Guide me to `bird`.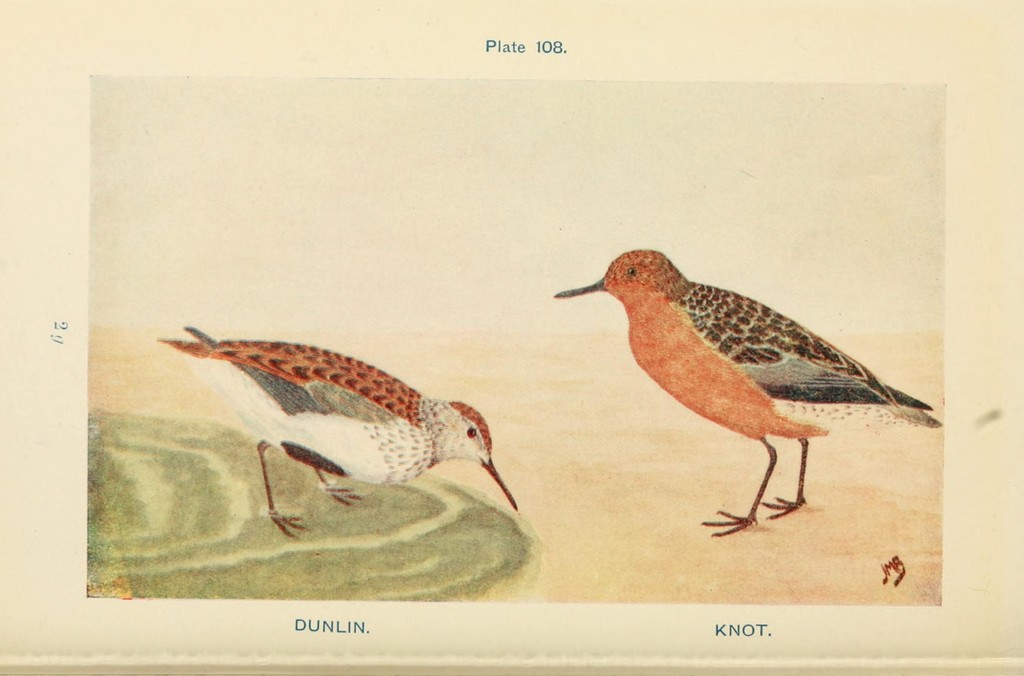
Guidance: detection(153, 323, 519, 540).
